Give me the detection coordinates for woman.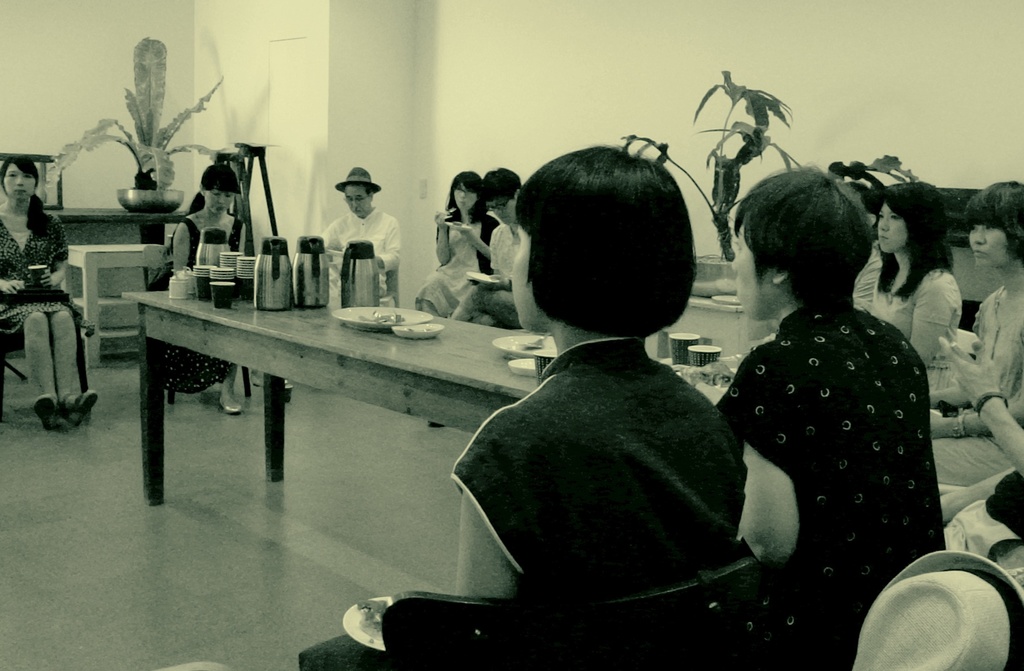
select_region(927, 181, 1023, 483).
